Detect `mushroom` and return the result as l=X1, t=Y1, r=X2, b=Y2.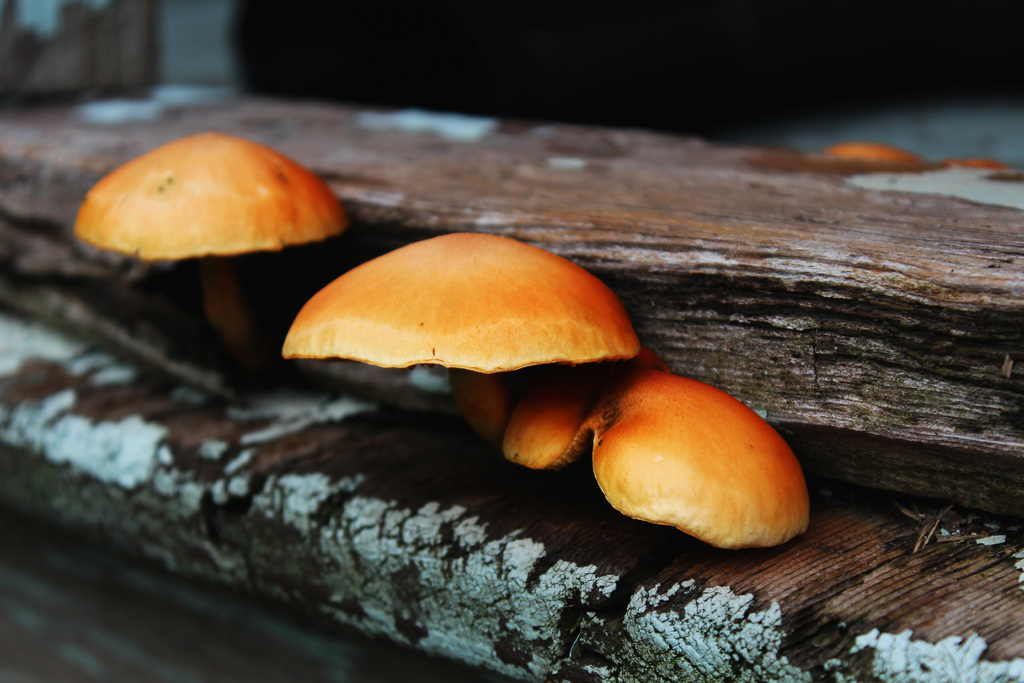
l=493, t=370, r=813, b=547.
